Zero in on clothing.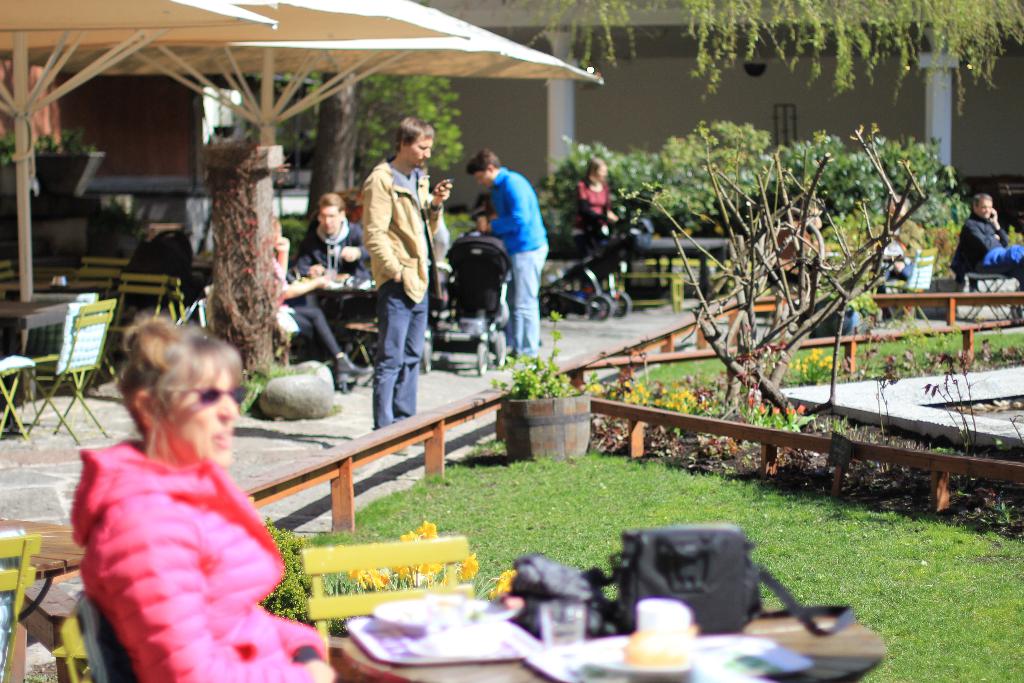
Zeroed in: <box>362,158,435,424</box>.
